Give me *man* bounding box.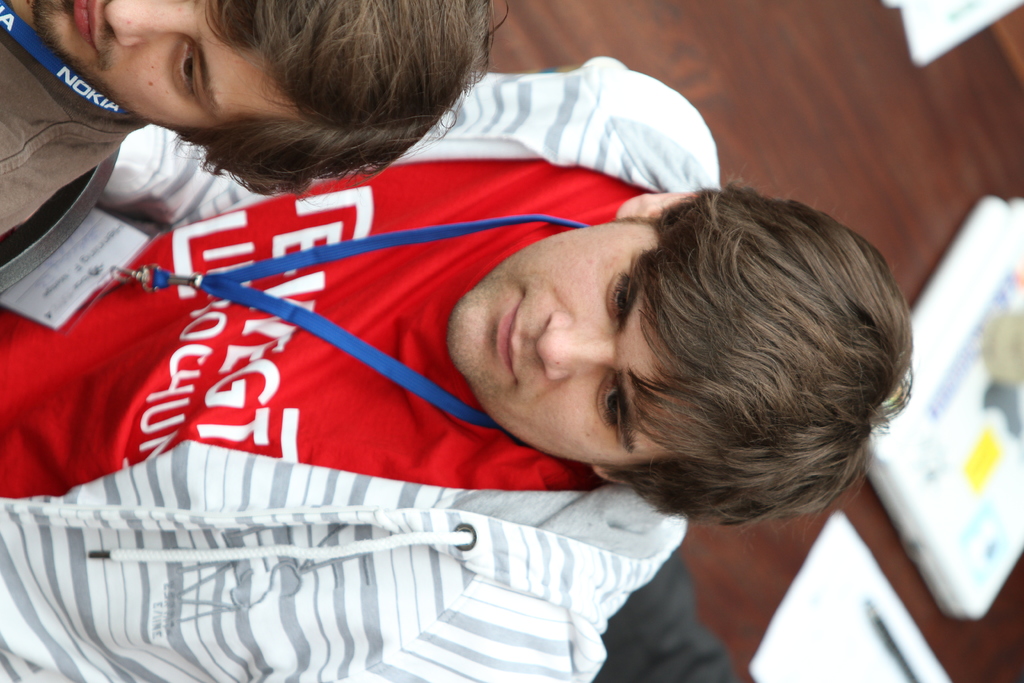
[left=24, top=59, right=950, bottom=655].
